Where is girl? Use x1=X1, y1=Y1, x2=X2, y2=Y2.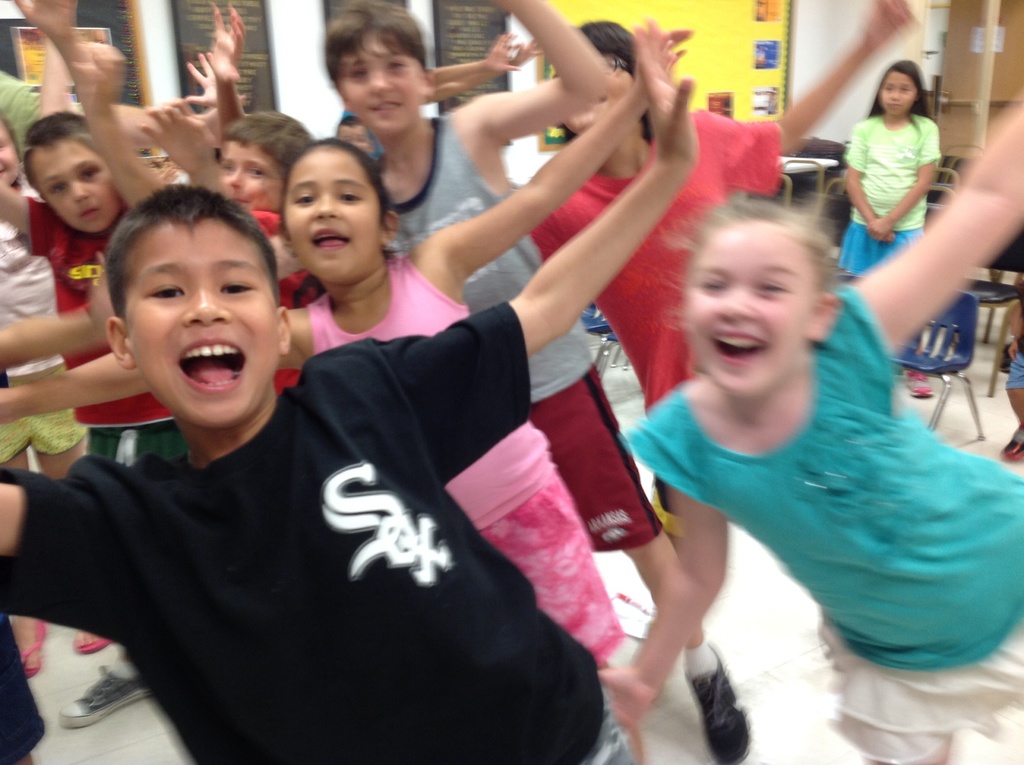
x1=0, y1=29, x2=690, y2=665.
